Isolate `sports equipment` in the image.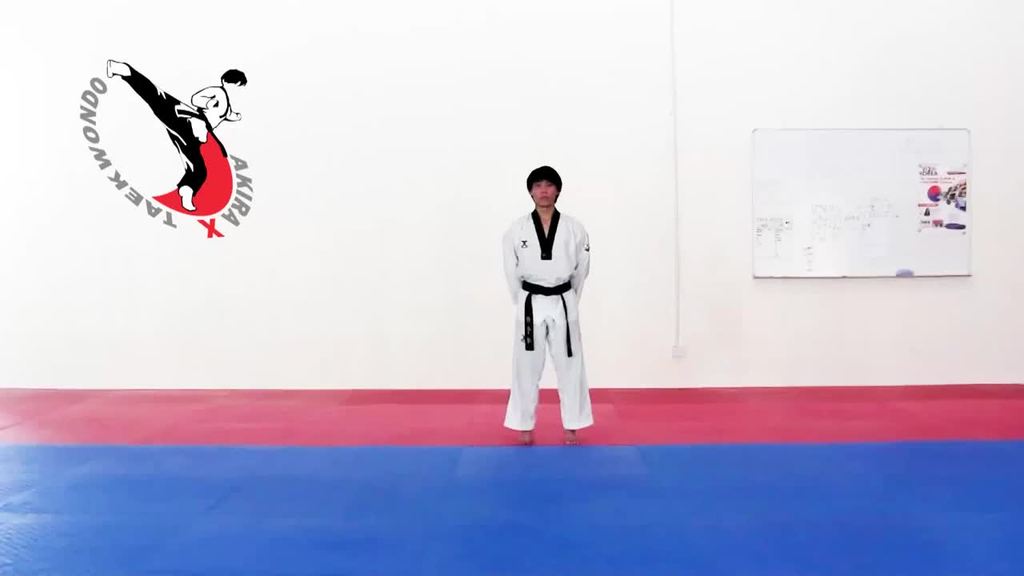
Isolated region: locate(496, 207, 592, 434).
